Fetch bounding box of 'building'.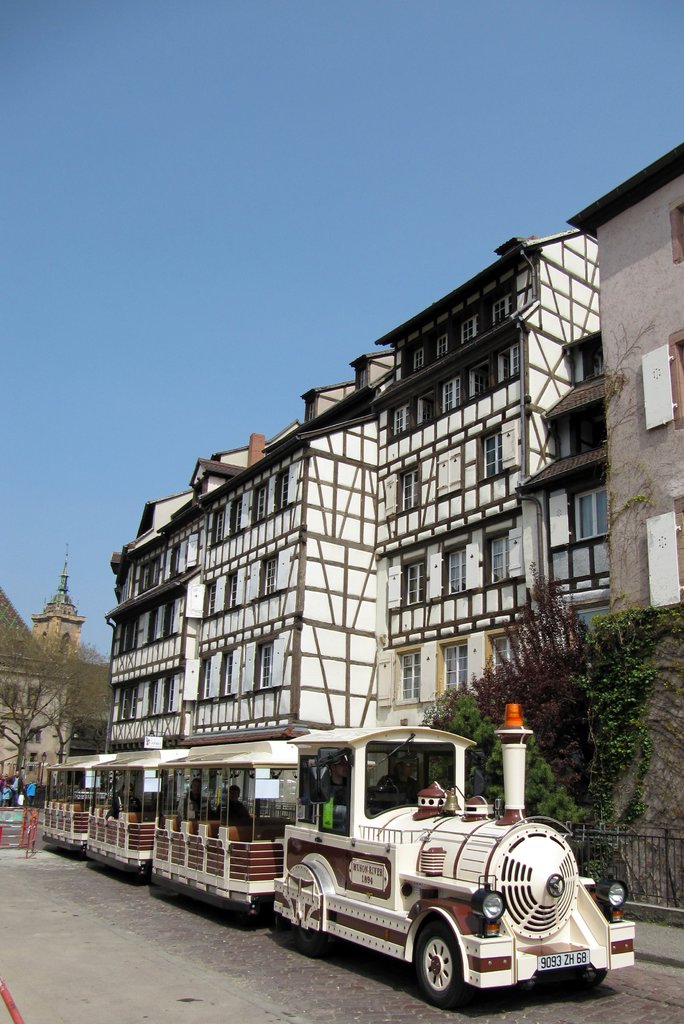
Bbox: crop(367, 220, 605, 729).
